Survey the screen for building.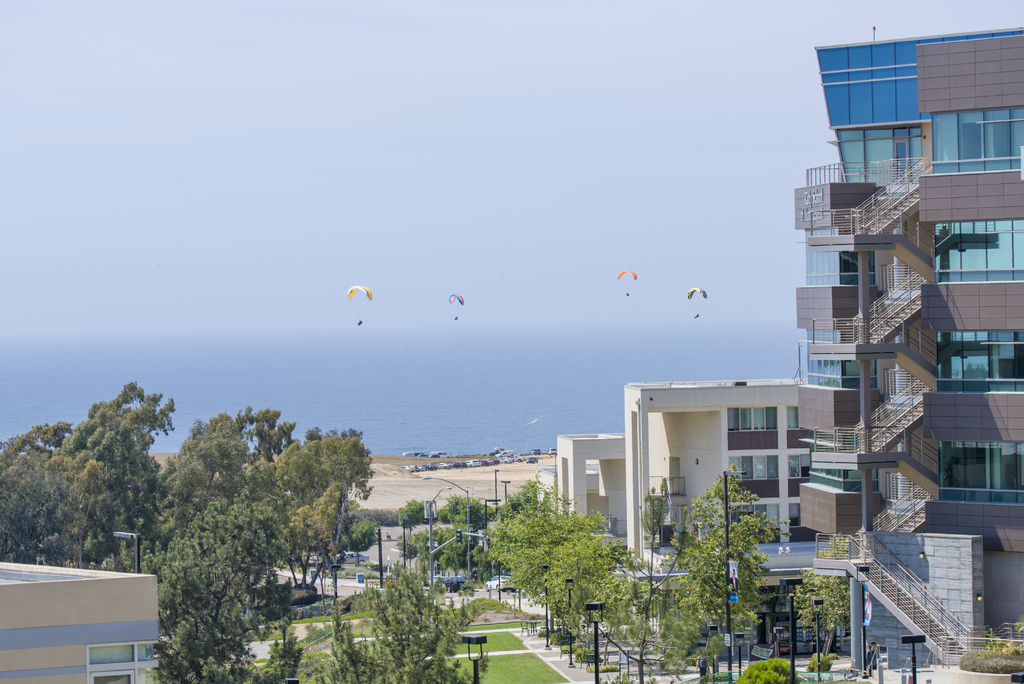
Survey found: Rect(625, 376, 847, 649).
